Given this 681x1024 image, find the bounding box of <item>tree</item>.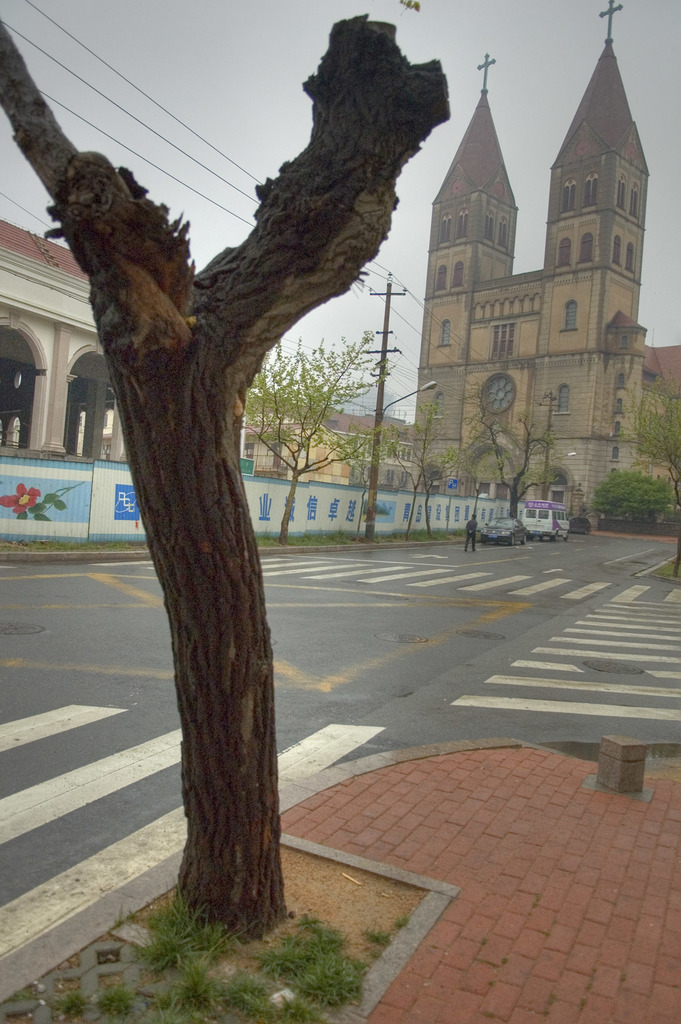
{"left": 398, "top": 396, "right": 440, "bottom": 539}.
